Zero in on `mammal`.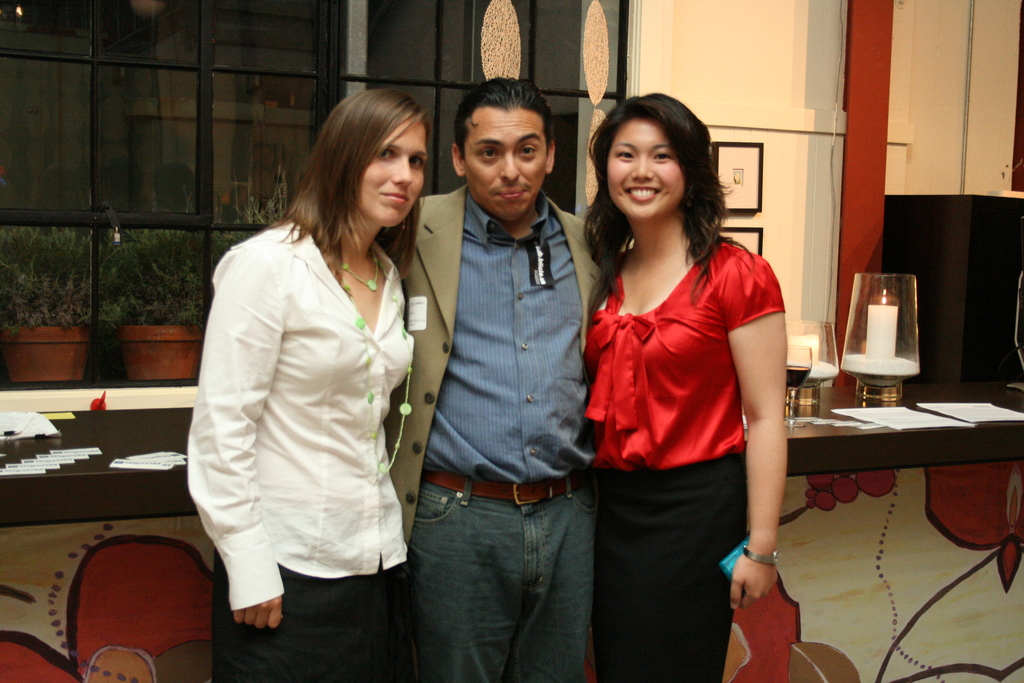
Zeroed in: [left=385, top=70, right=621, bottom=682].
